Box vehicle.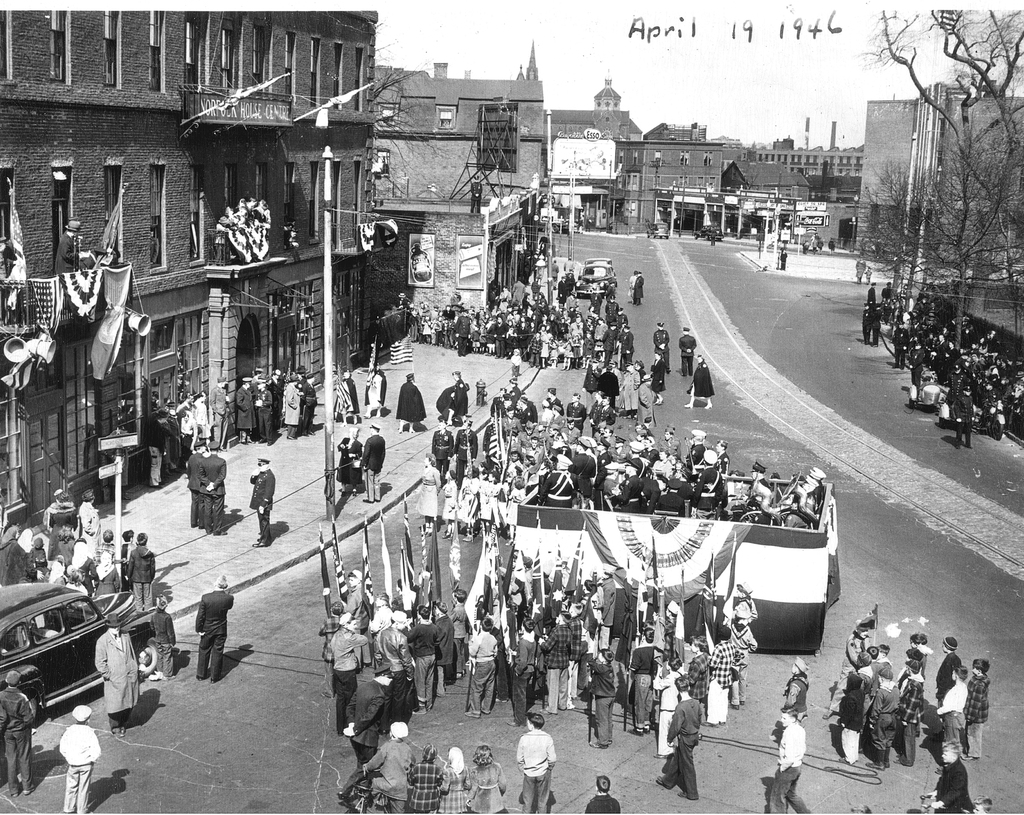
(x1=575, y1=261, x2=613, y2=300).
